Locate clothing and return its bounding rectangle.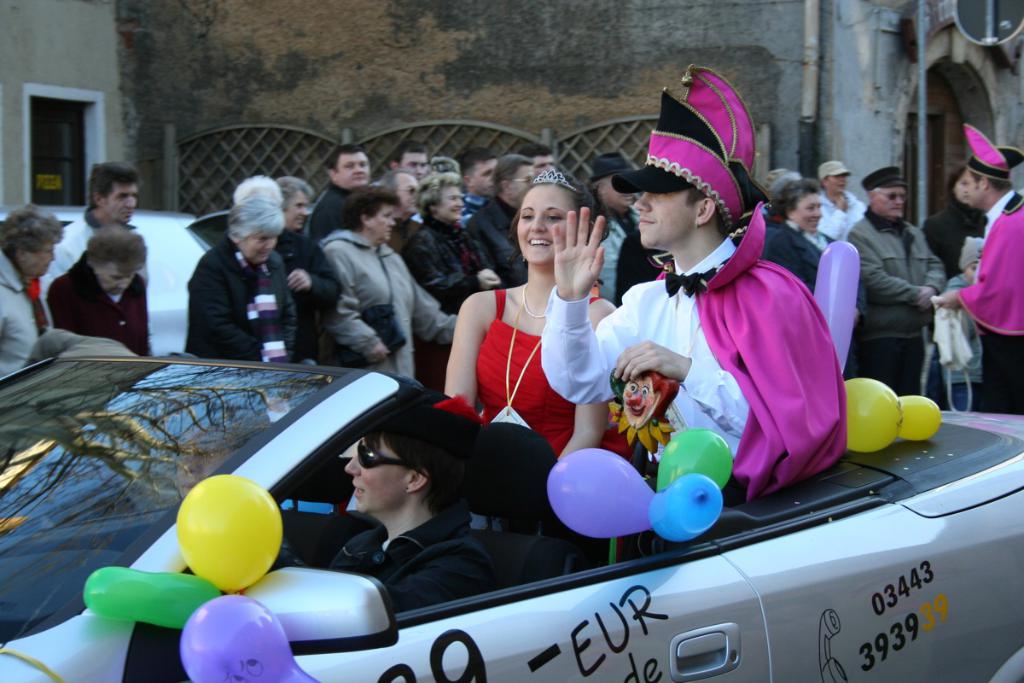
[311, 184, 335, 228].
